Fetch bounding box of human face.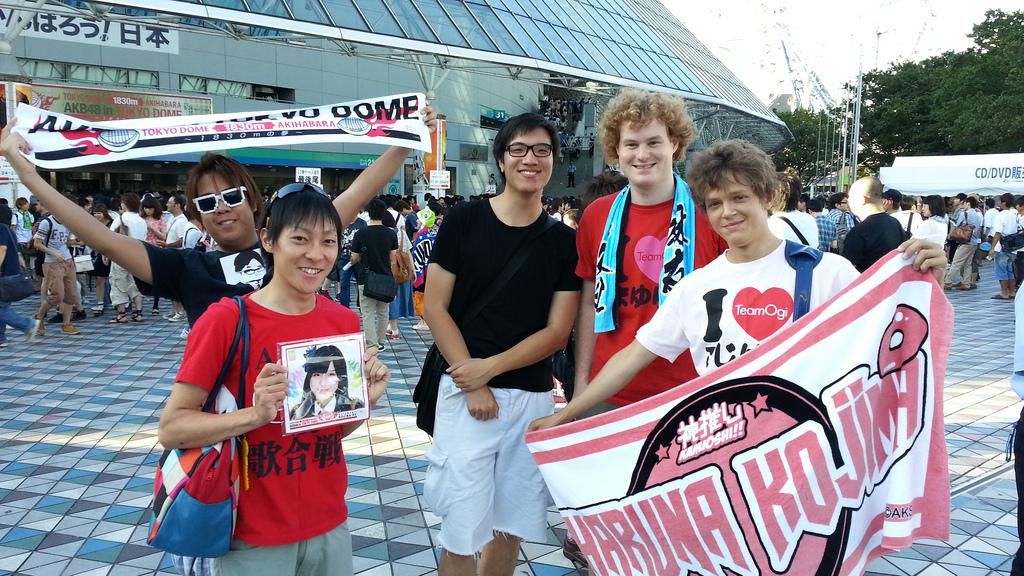
Bbox: {"x1": 921, "y1": 202, "x2": 929, "y2": 215}.
